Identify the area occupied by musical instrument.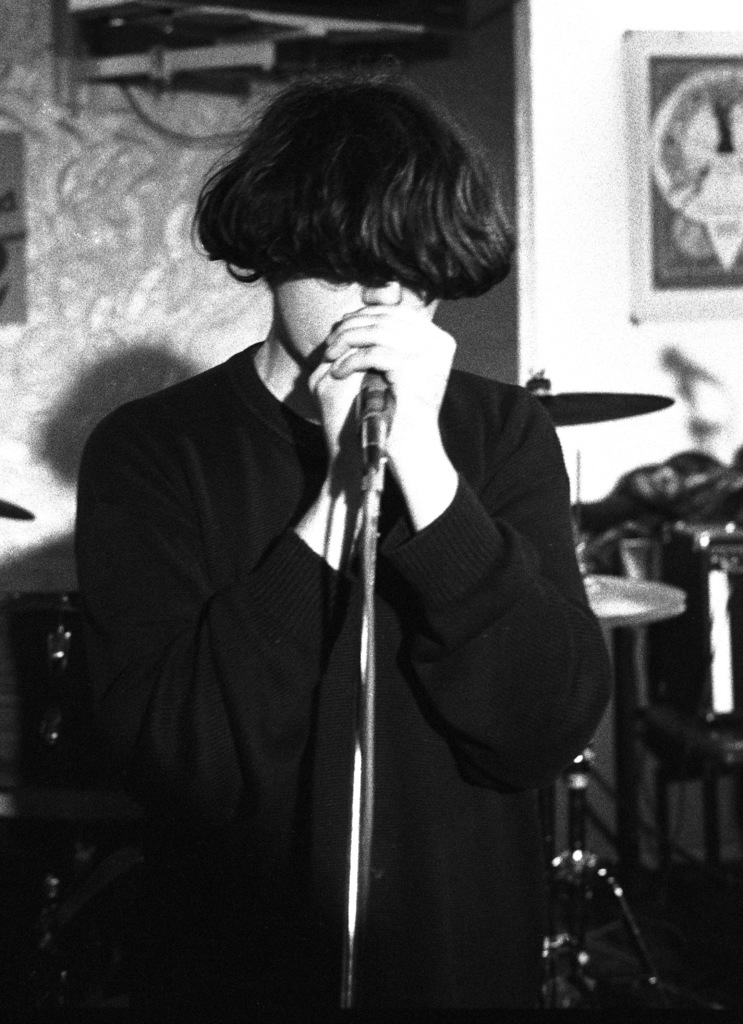
Area: <region>0, 488, 37, 526</region>.
